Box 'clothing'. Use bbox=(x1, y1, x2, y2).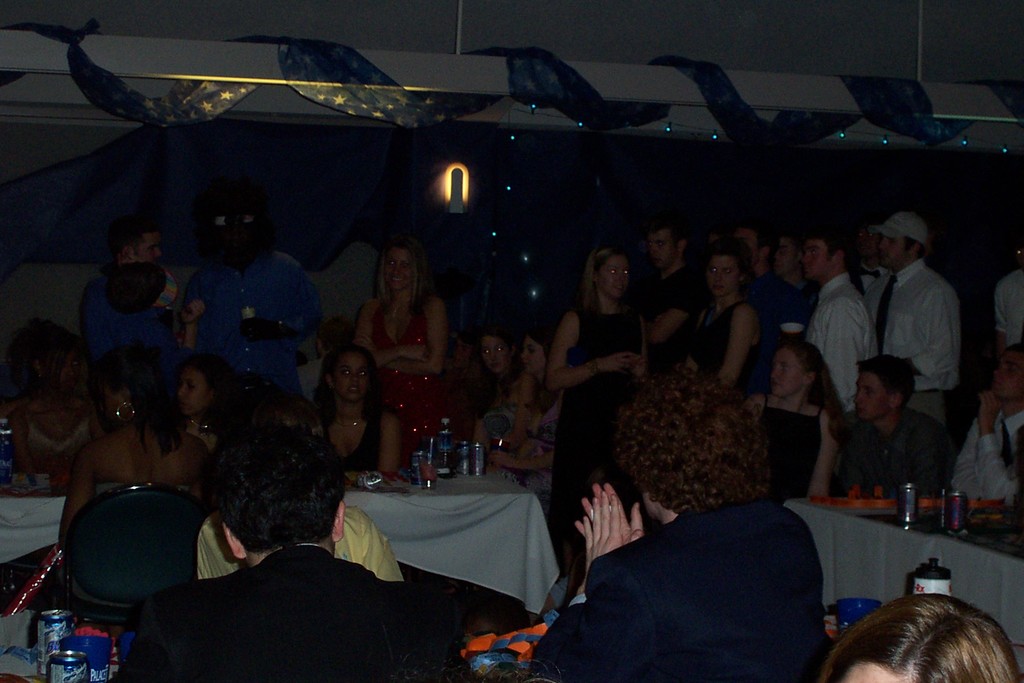
bbox=(763, 395, 826, 494).
